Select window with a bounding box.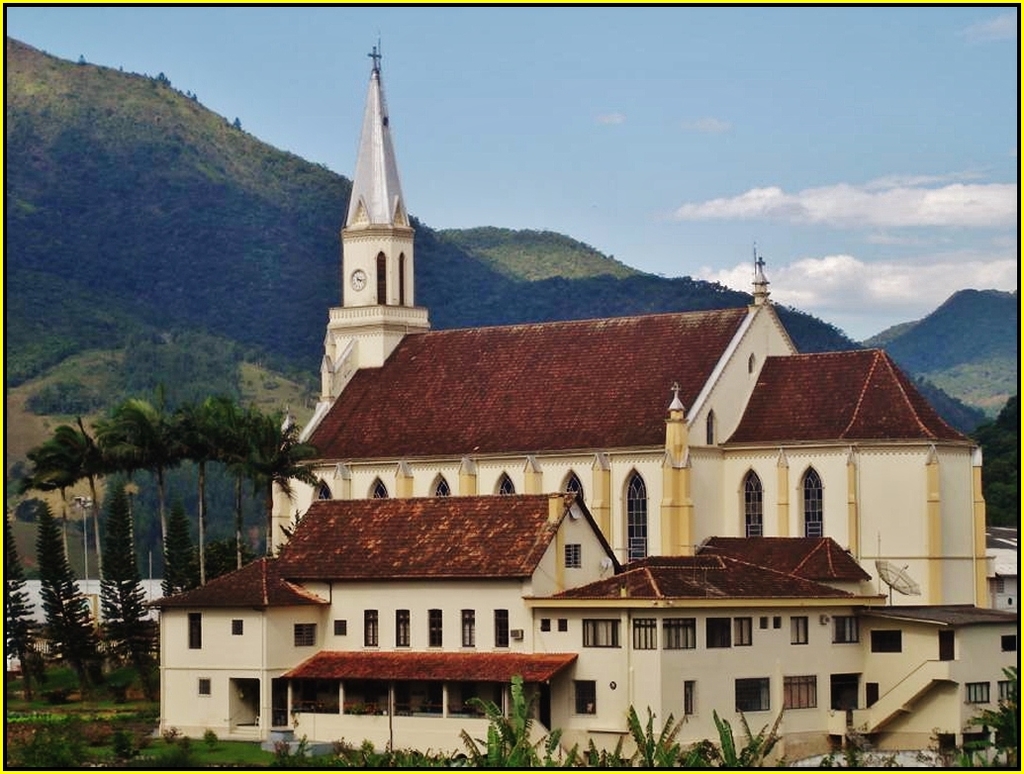
crop(738, 475, 762, 537).
